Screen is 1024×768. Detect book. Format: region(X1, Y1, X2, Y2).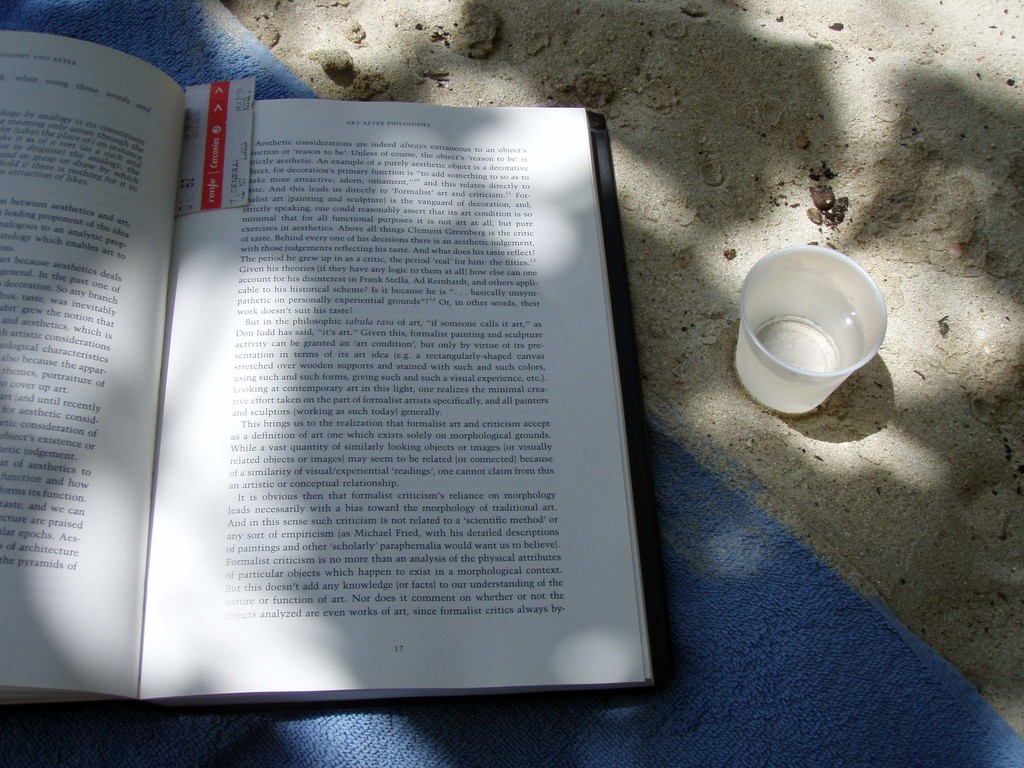
region(72, 89, 716, 738).
